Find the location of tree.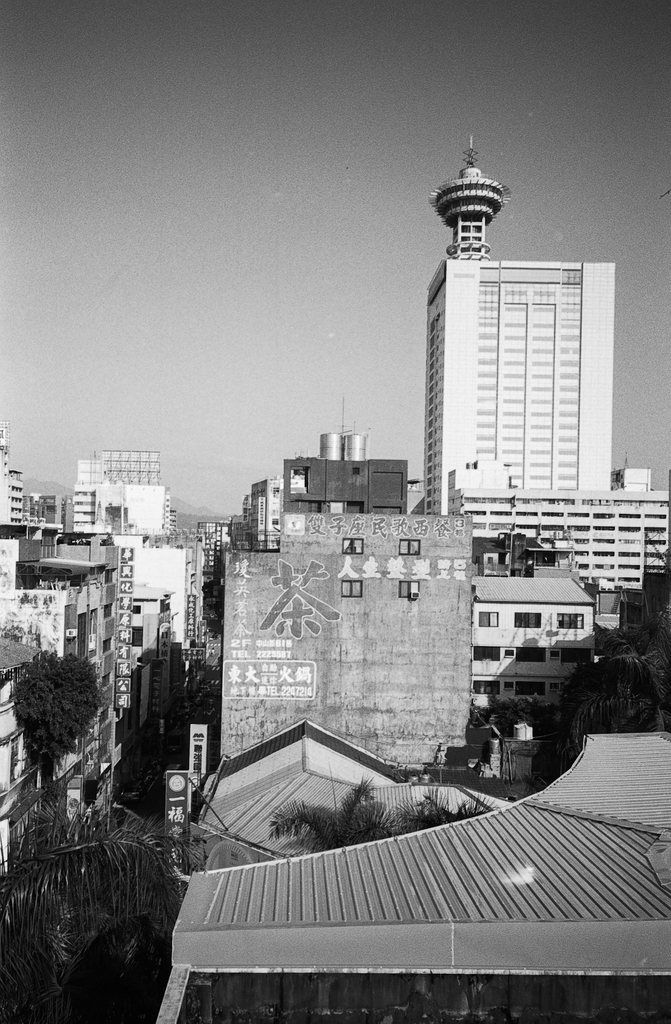
Location: Rect(470, 584, 670, 776).
